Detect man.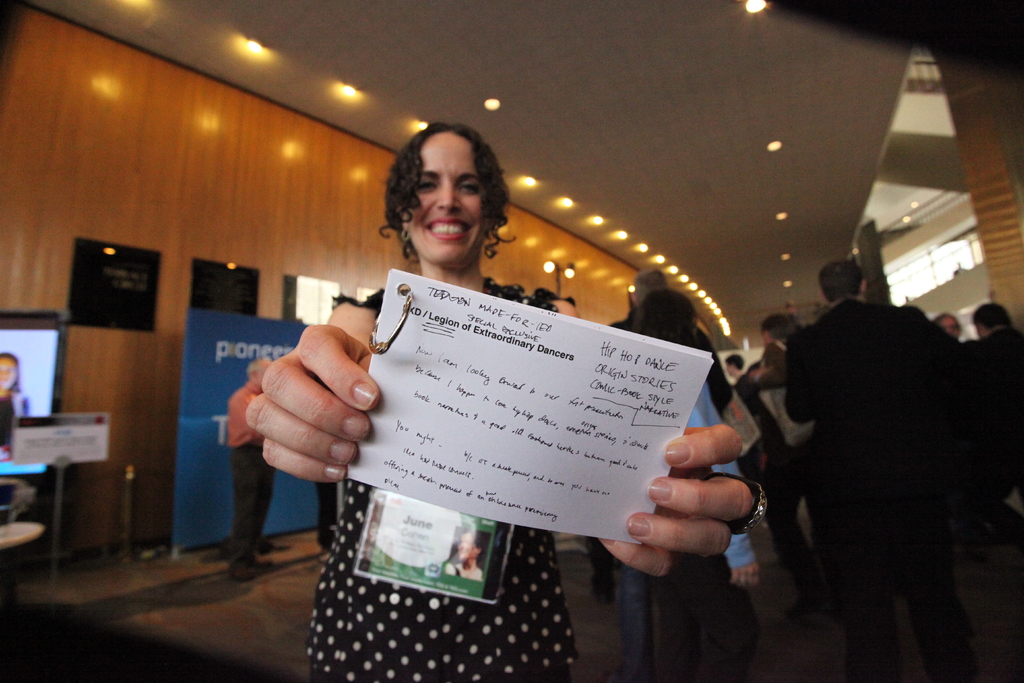
Detected at (x1=954, y1=305, x2=1023, y2=599).
